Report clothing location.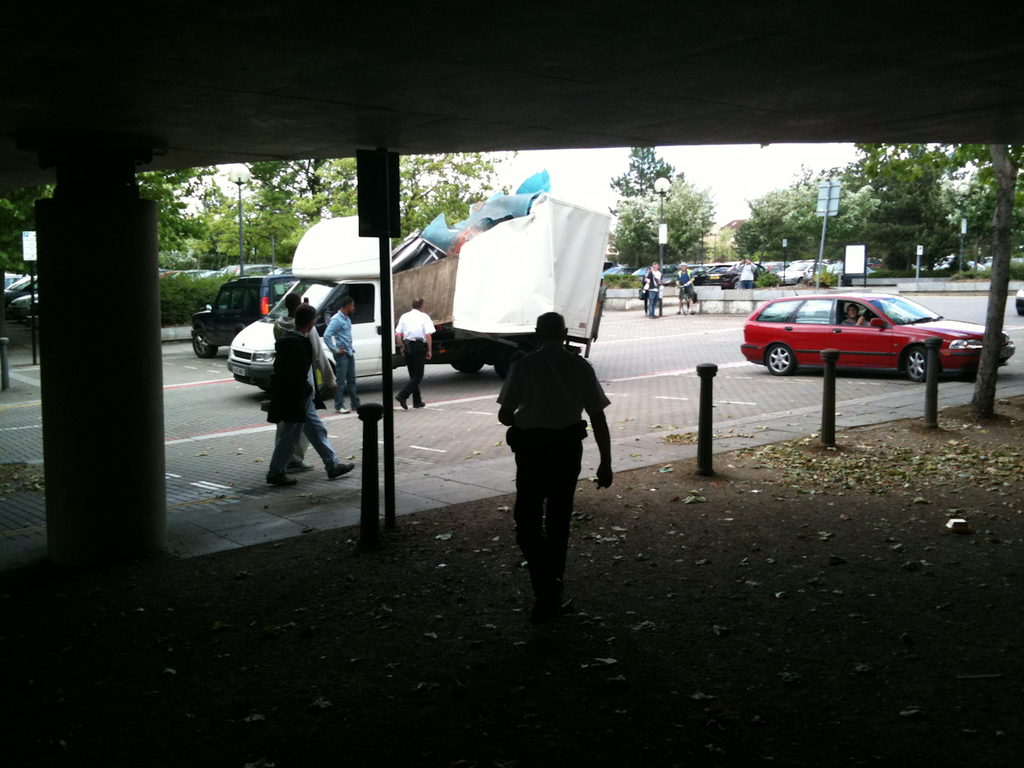
Report: (left=741, top=262, right=754, bottom=288).
